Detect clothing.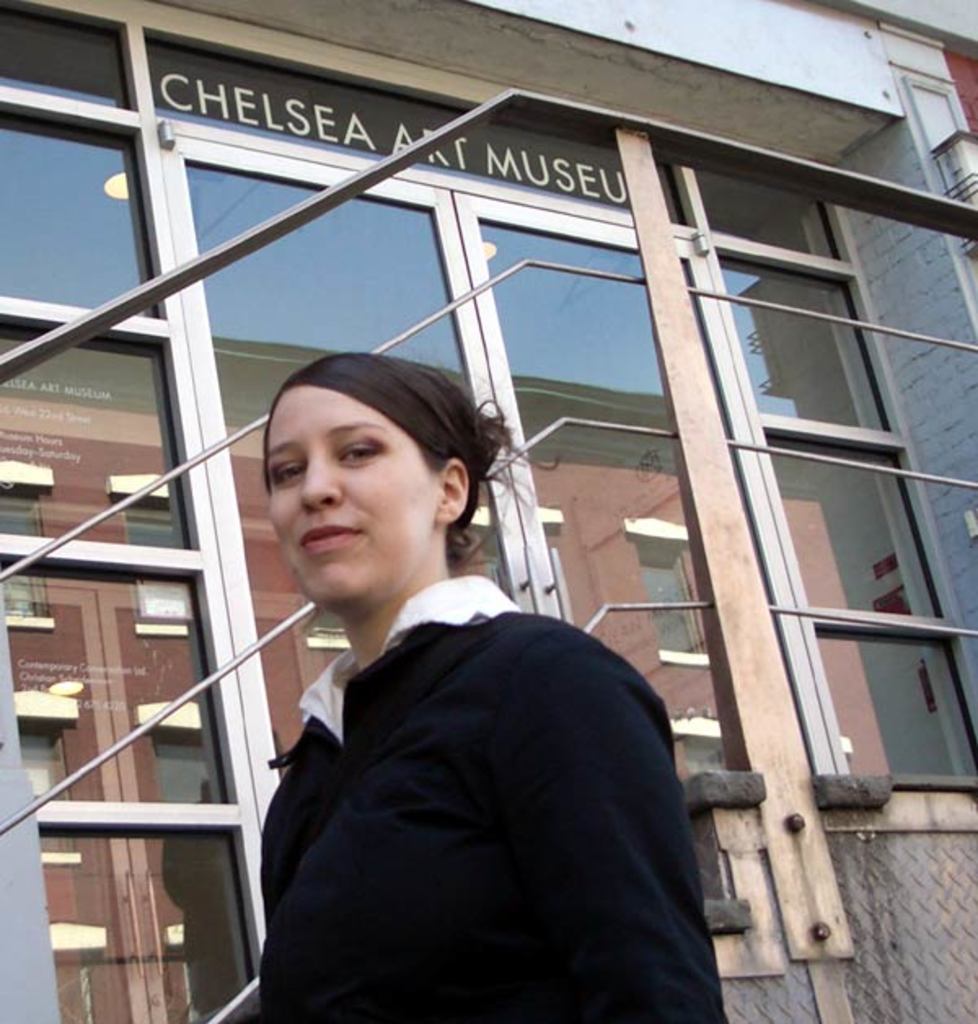
Detected at {"x1": 236, "y1": 564, "x2": 732, "y2": 1022}.
